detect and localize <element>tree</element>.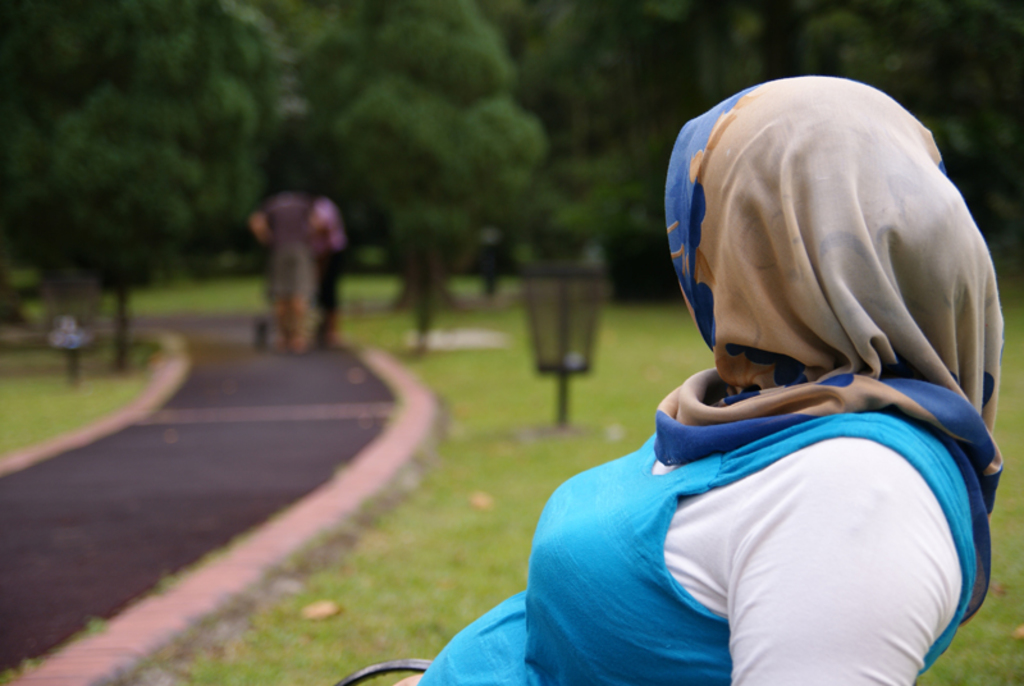
Localized at bbox(0, 0, 294, 376).
